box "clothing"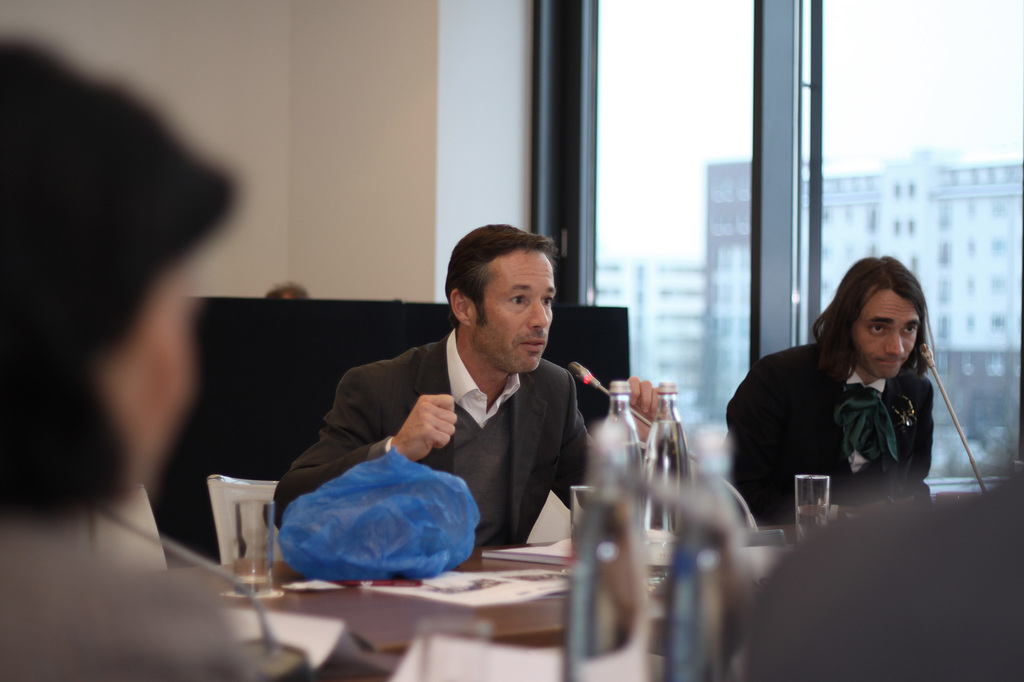
BBox(275, 336, 598, 548)
